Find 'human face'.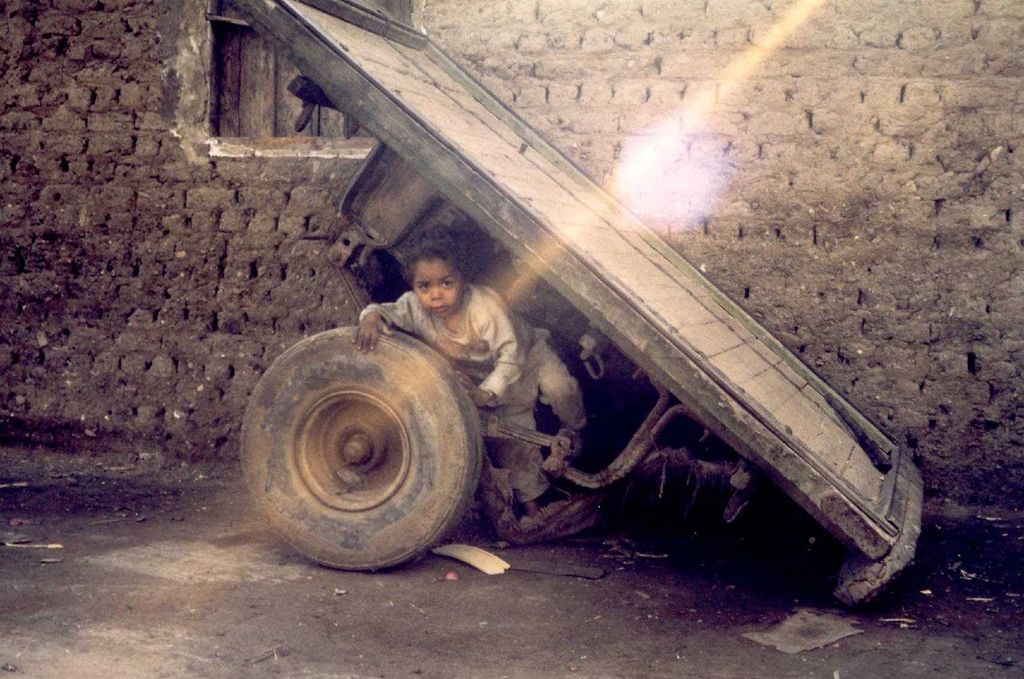
x1=417 y1=254 x2=468 y2=314.
